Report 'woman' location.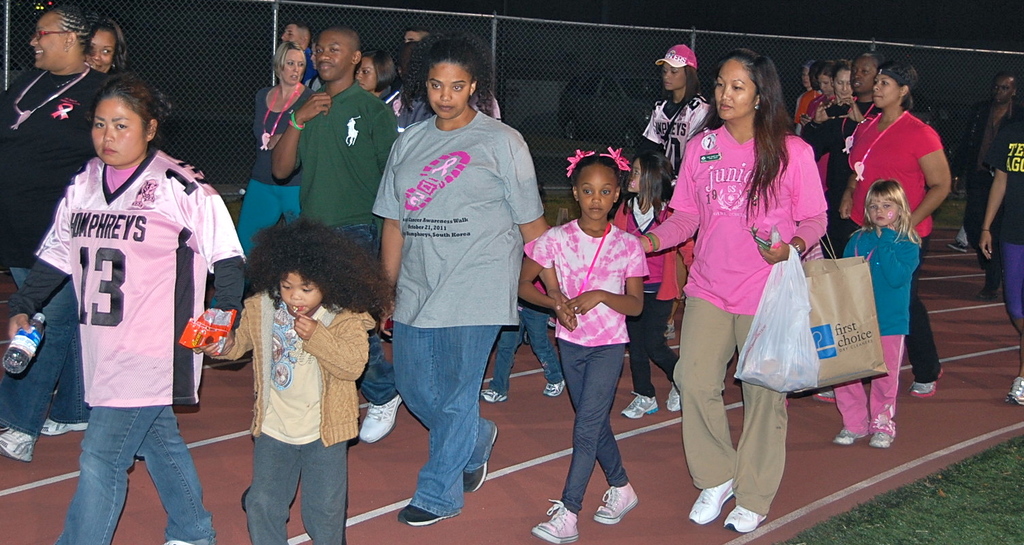
Report: bbox=(643, 46, 714, 338).
